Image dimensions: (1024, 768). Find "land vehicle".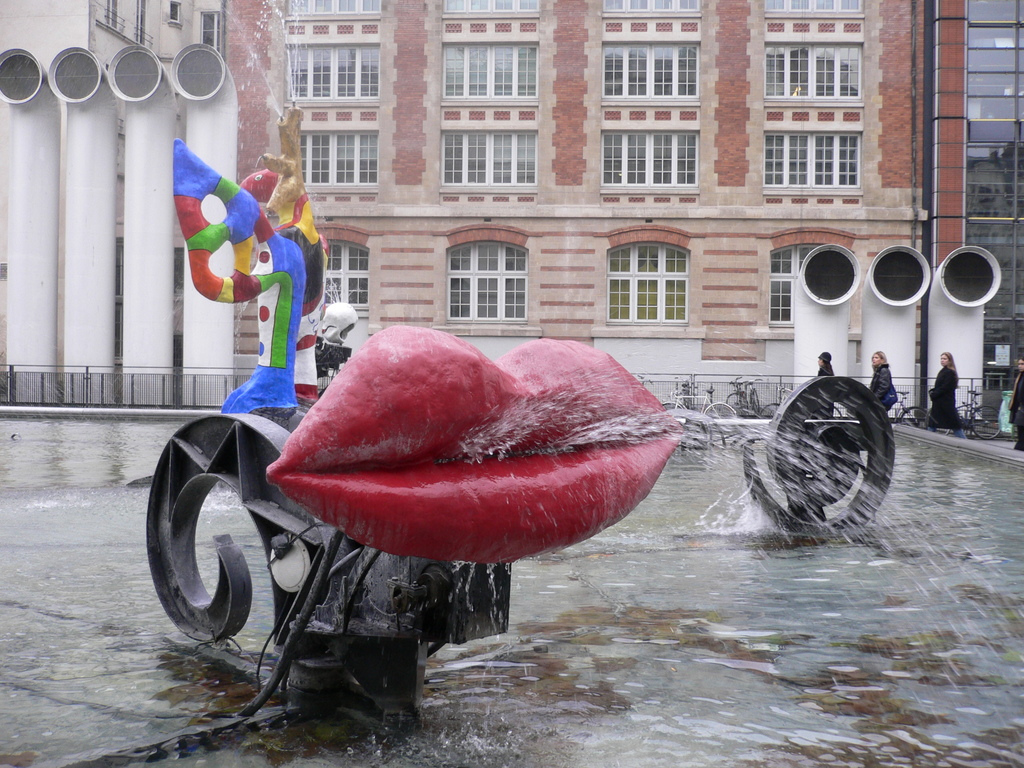
region(662, 387, 739, 422).
